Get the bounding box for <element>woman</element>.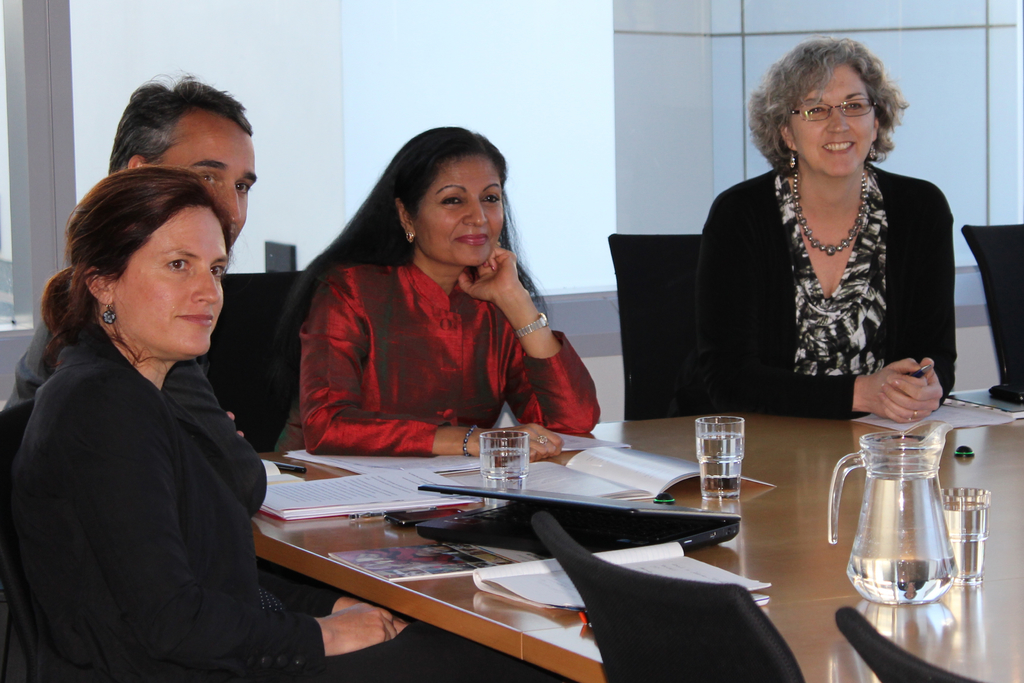
[left=268, top=126, right=605, bottom=457].
